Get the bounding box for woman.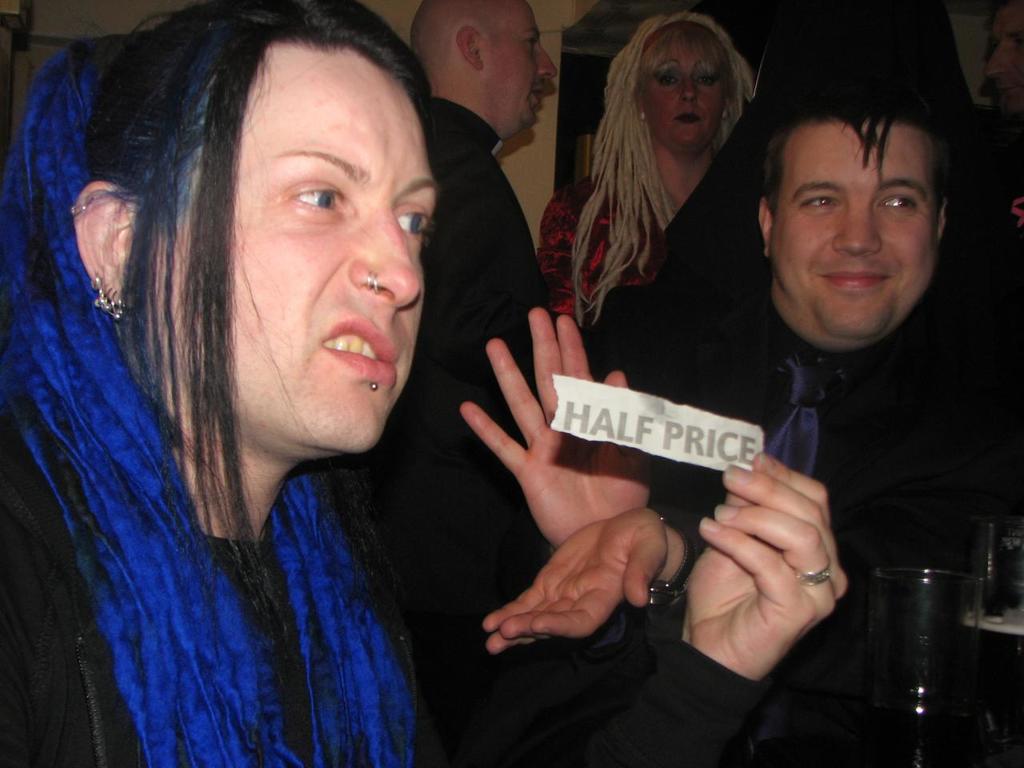
0:0:847:767.
